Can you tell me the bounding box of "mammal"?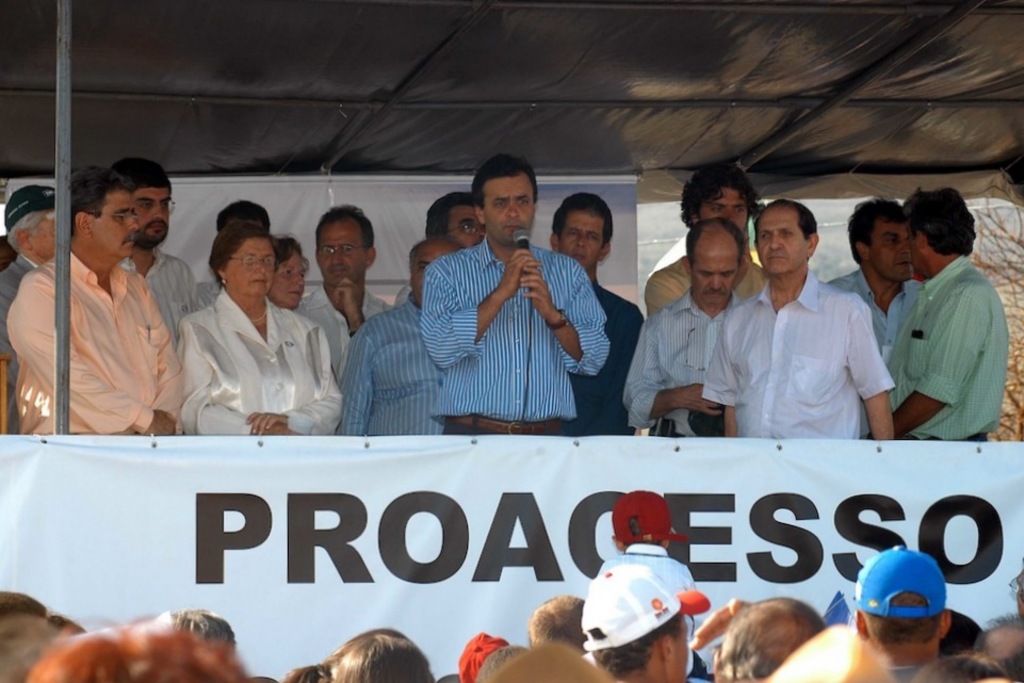
rect(563, 189, 649, 442).
